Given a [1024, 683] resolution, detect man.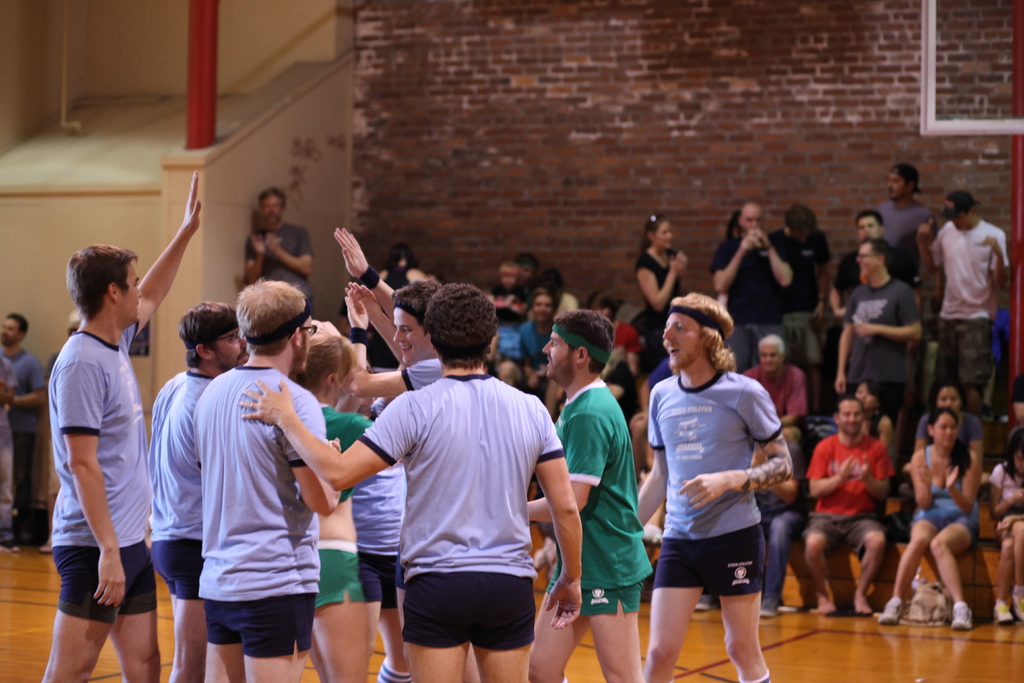
left=333, top=227, right=495, bottom=682.
